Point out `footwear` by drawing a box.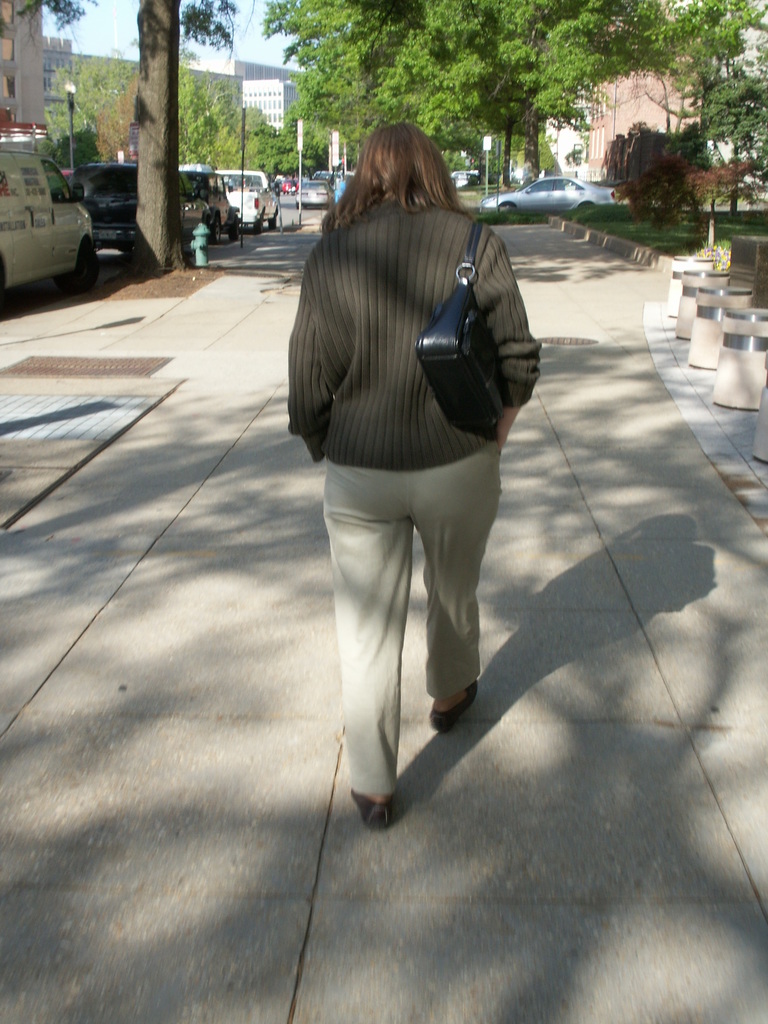
[429,677,479,733].
